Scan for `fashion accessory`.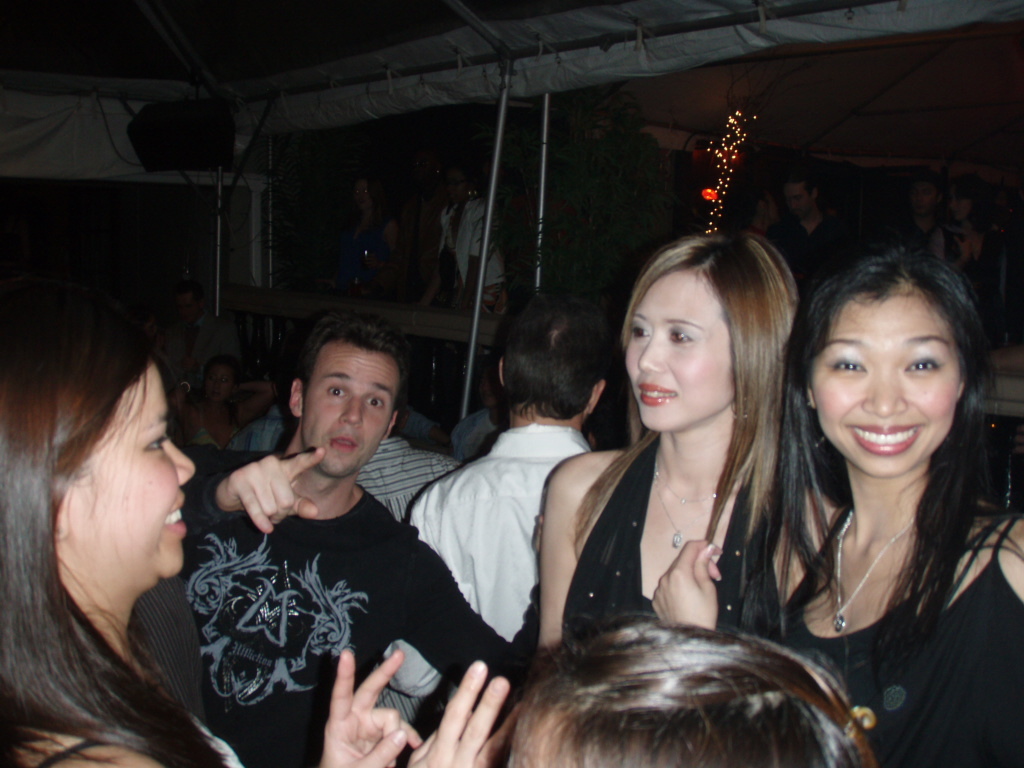
Scan result: {"x1": 652, "y1": 454, "x2": 727, "y2": 548}.
